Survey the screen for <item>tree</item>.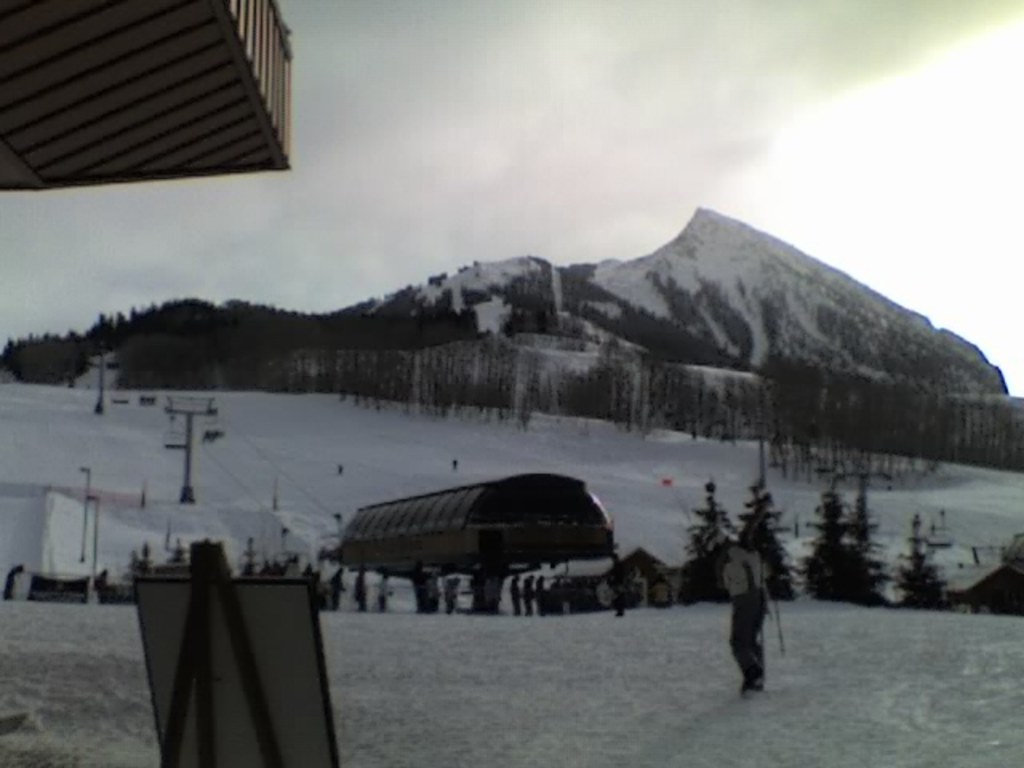
Survey found: [843, 477, 898, 603].
